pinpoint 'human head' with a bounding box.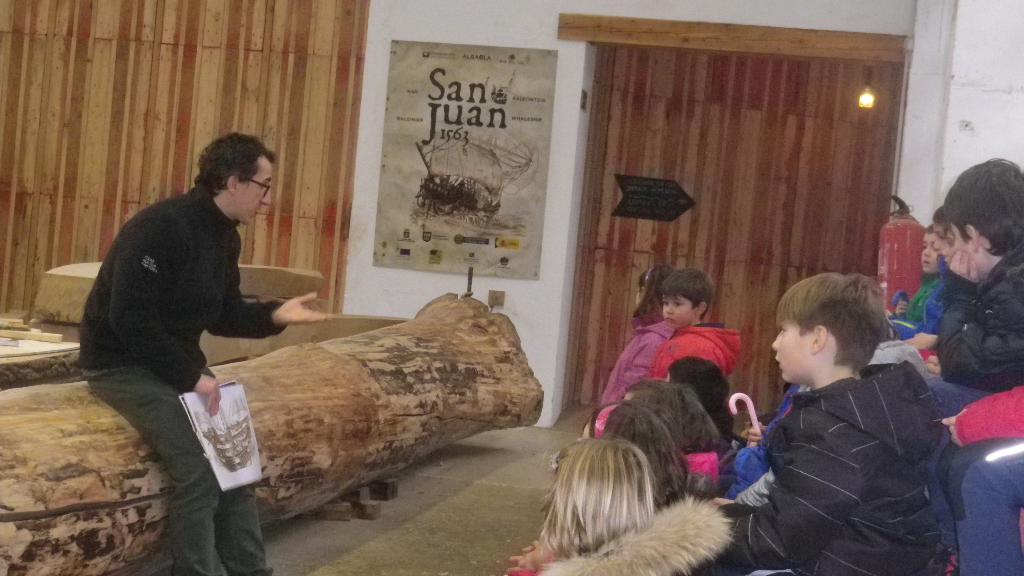
<box>769,273,888,387</box>.
